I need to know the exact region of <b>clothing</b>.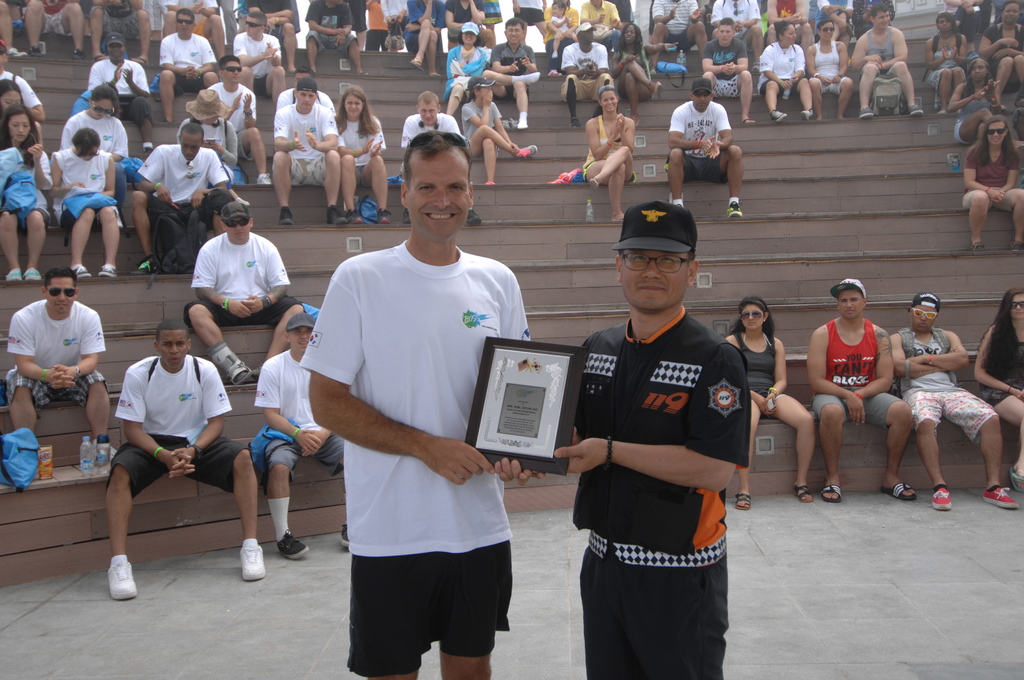
Region: region(1, 300, 106, 416).
